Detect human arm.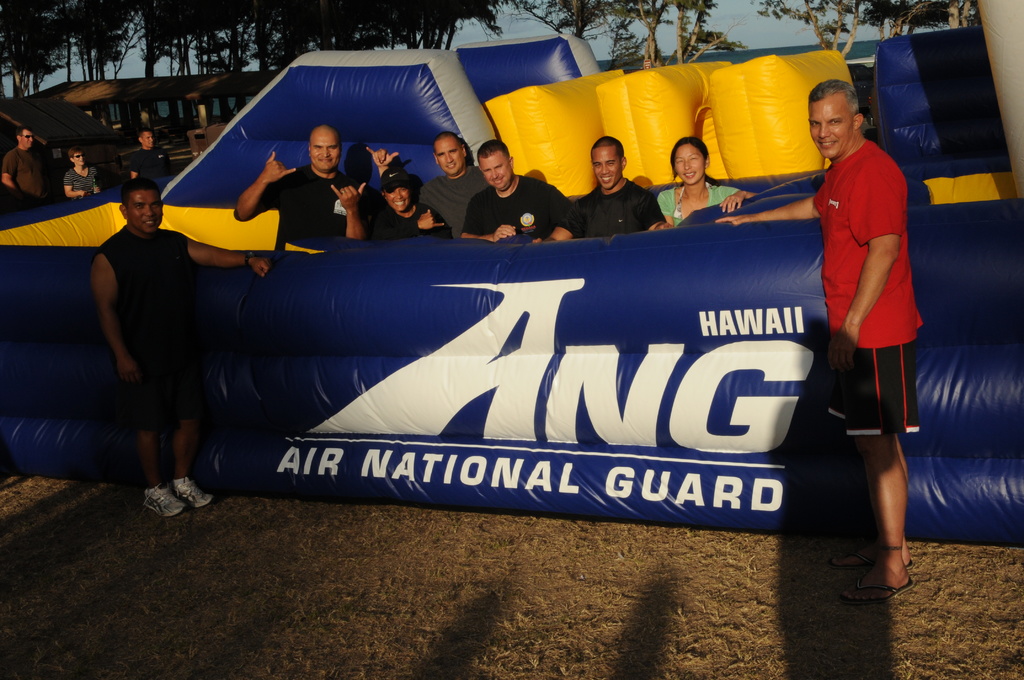
Detected at x1=66 y1=247 x2=126 y2=378.
